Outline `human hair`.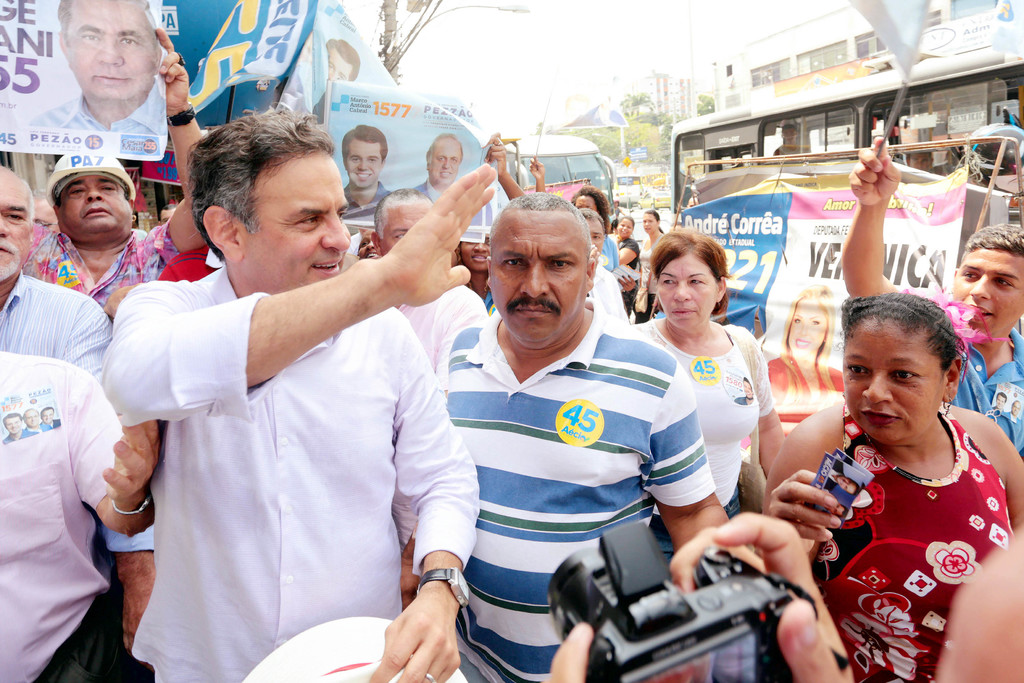
Outline: Rect(572, 185, 605, 240).
